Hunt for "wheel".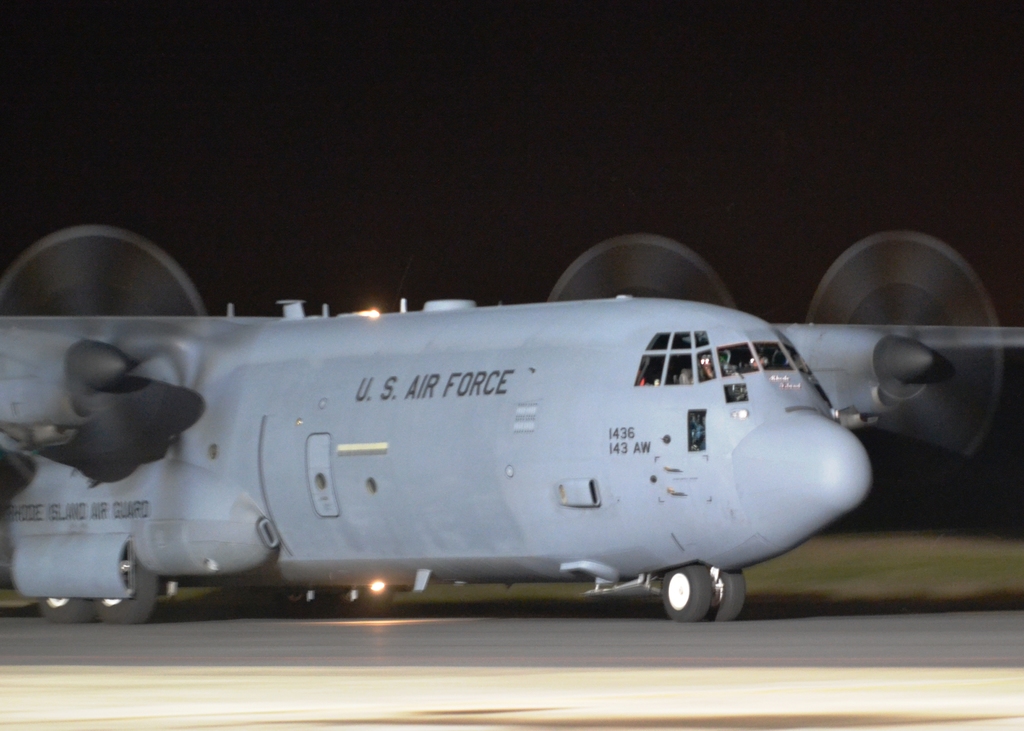
Hunted down at 42:597:96:622.
